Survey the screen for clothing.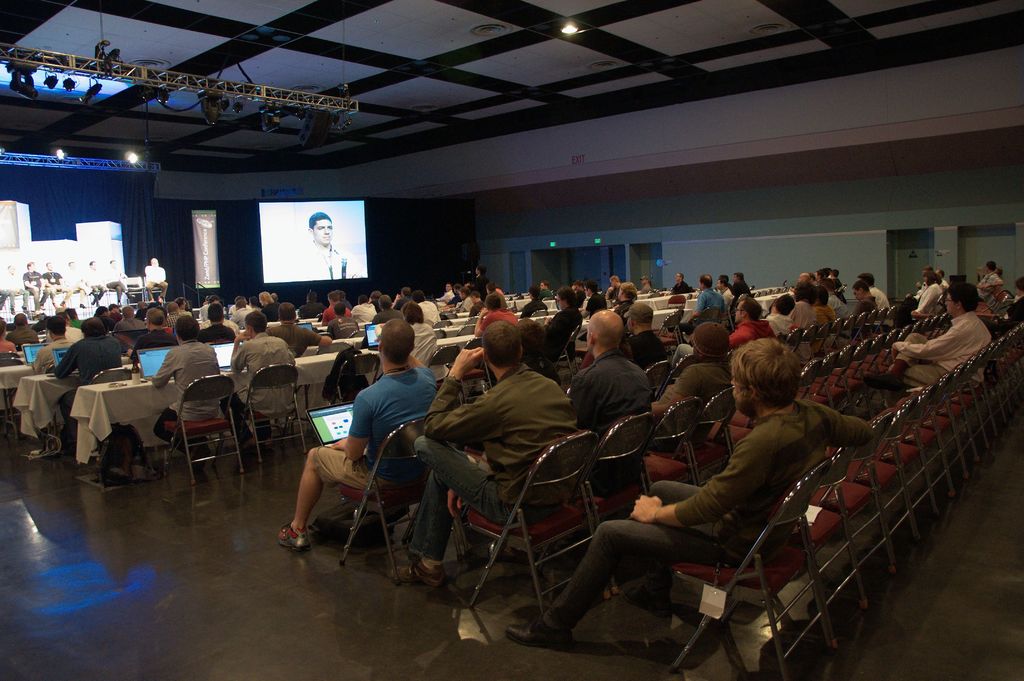
Survey found: region(521, 298, 547, 319).
